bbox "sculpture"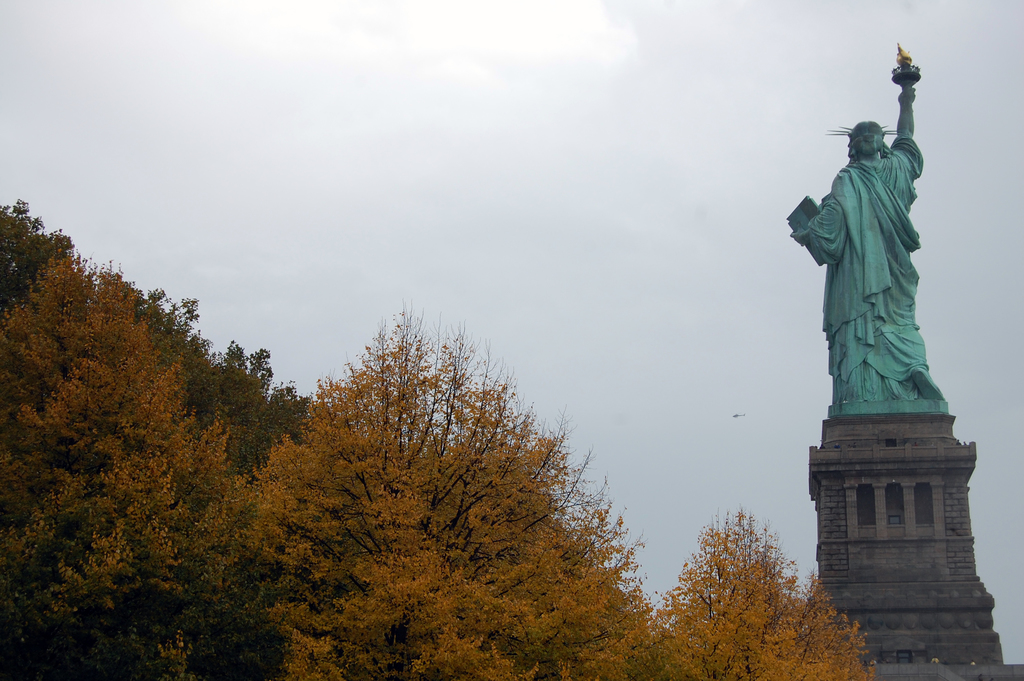
{"x1": 776, "y1": 31, "x2": 958, "y2": 423}
